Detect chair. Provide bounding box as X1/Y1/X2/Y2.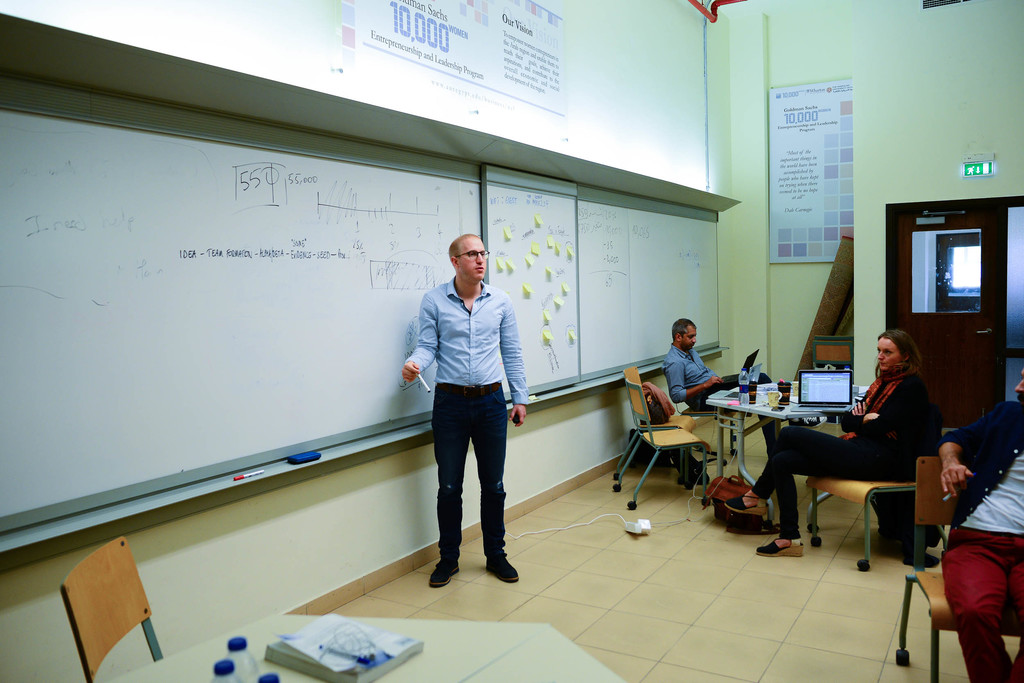
664/366/740/466.
